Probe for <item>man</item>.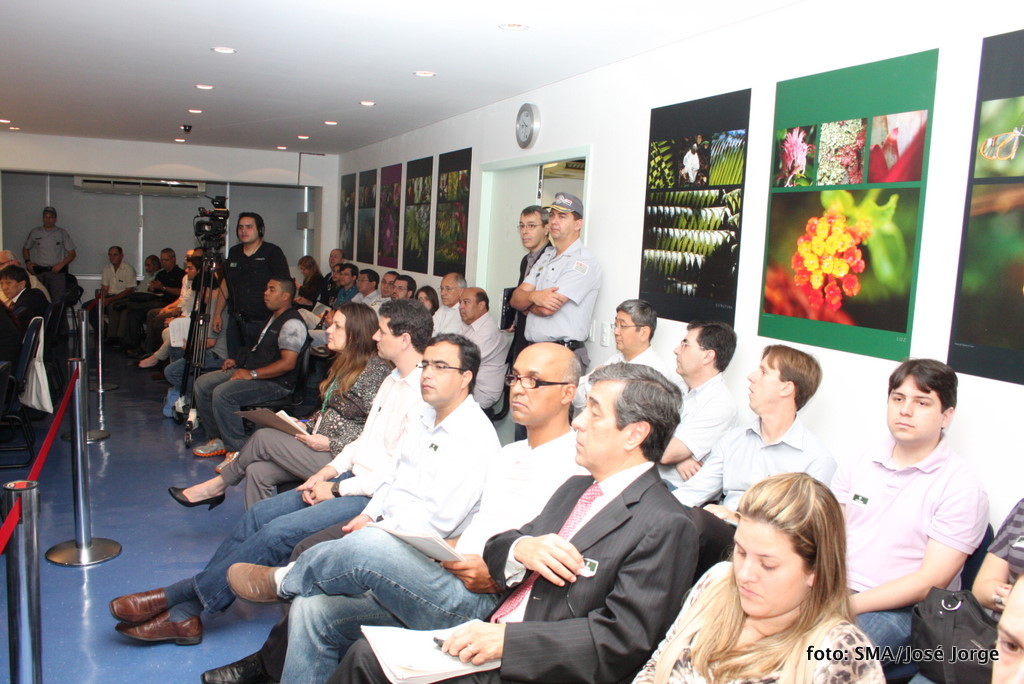
Probe result: bbox=[194, 276, 295, 485].
